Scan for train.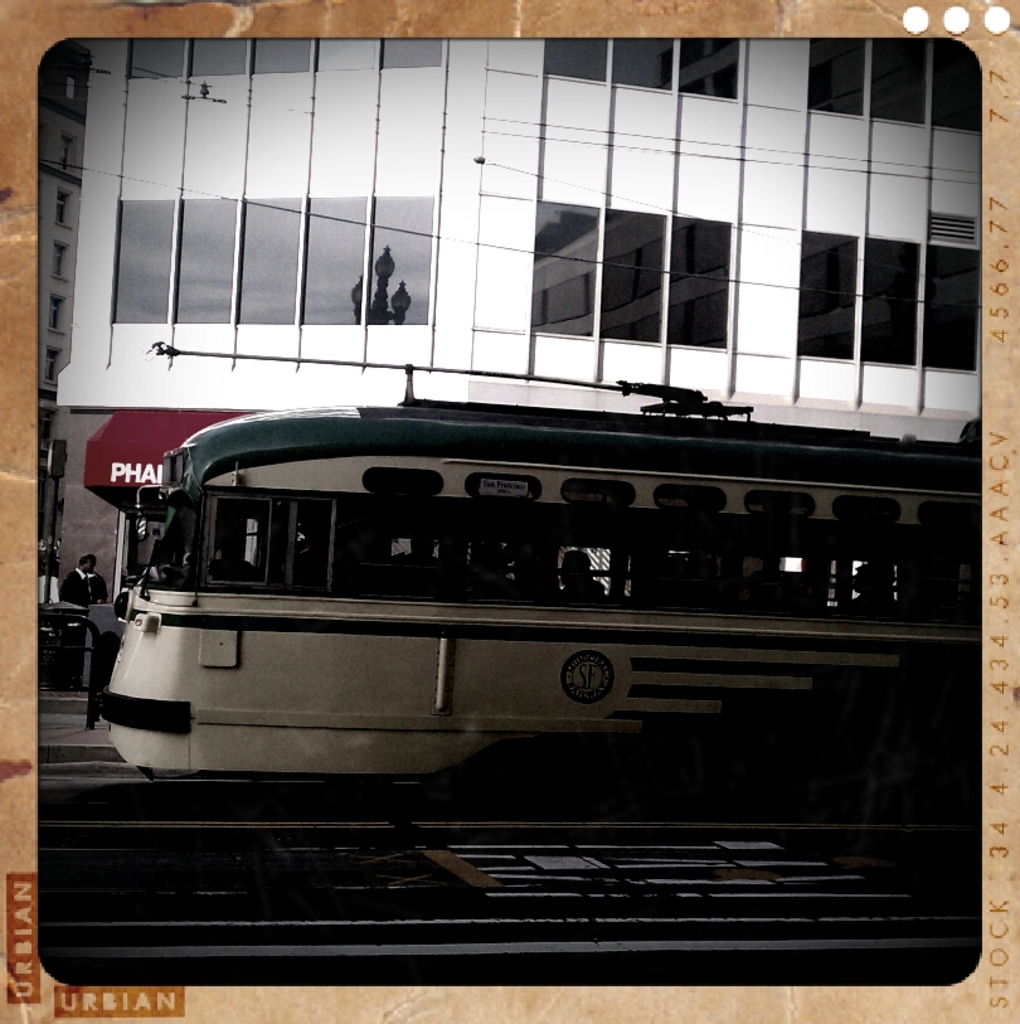
Scan result: x1=98, y1=343, x2=972, y2=787.
